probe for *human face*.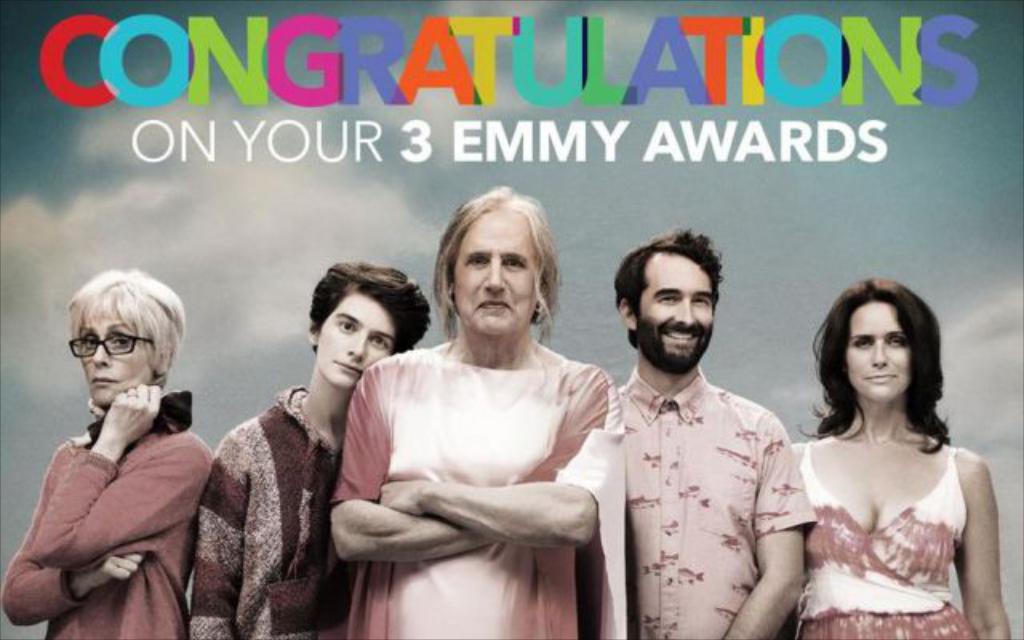
Probe result: region(453, 211, 536, 338).
